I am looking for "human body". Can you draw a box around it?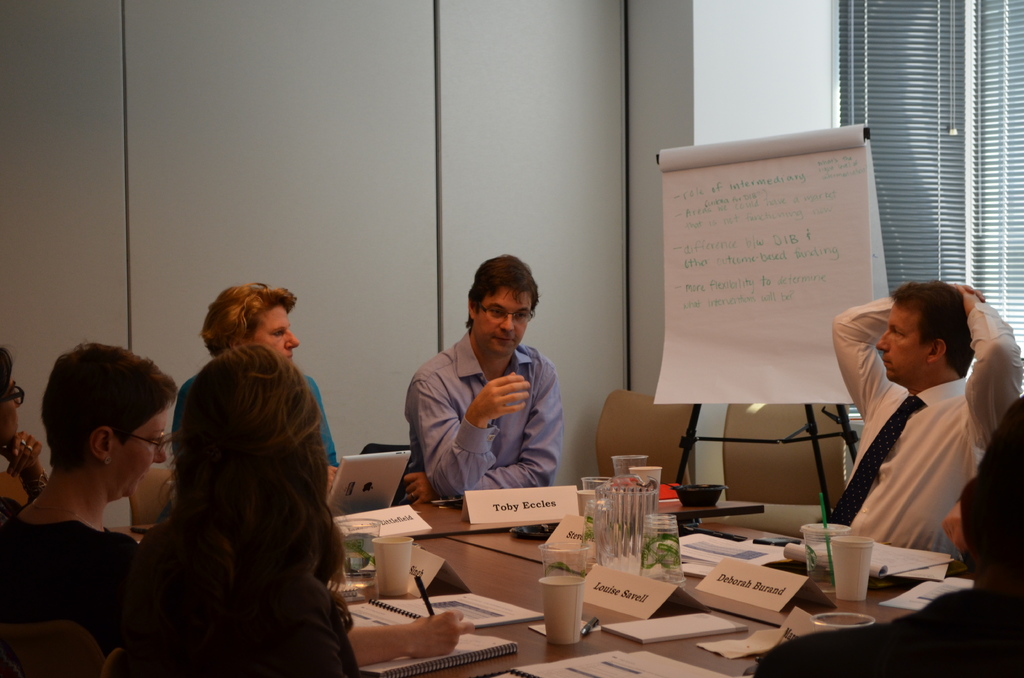
Sure, the bounding box is [0, 475, 134, 663].
